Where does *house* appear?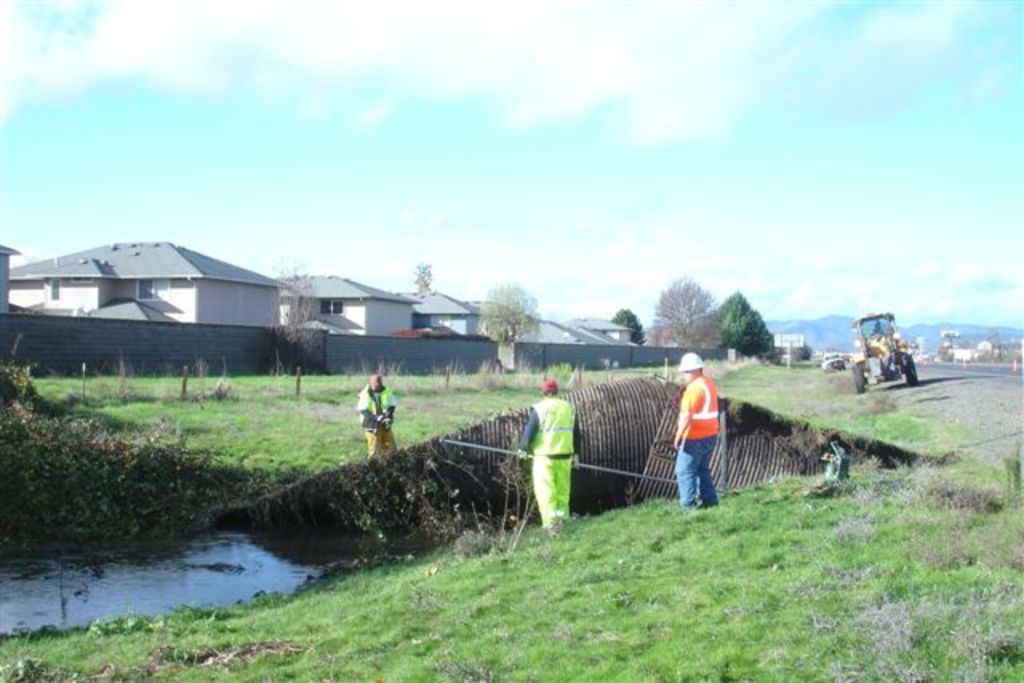
Appears at [422, 286, 616, 352].
